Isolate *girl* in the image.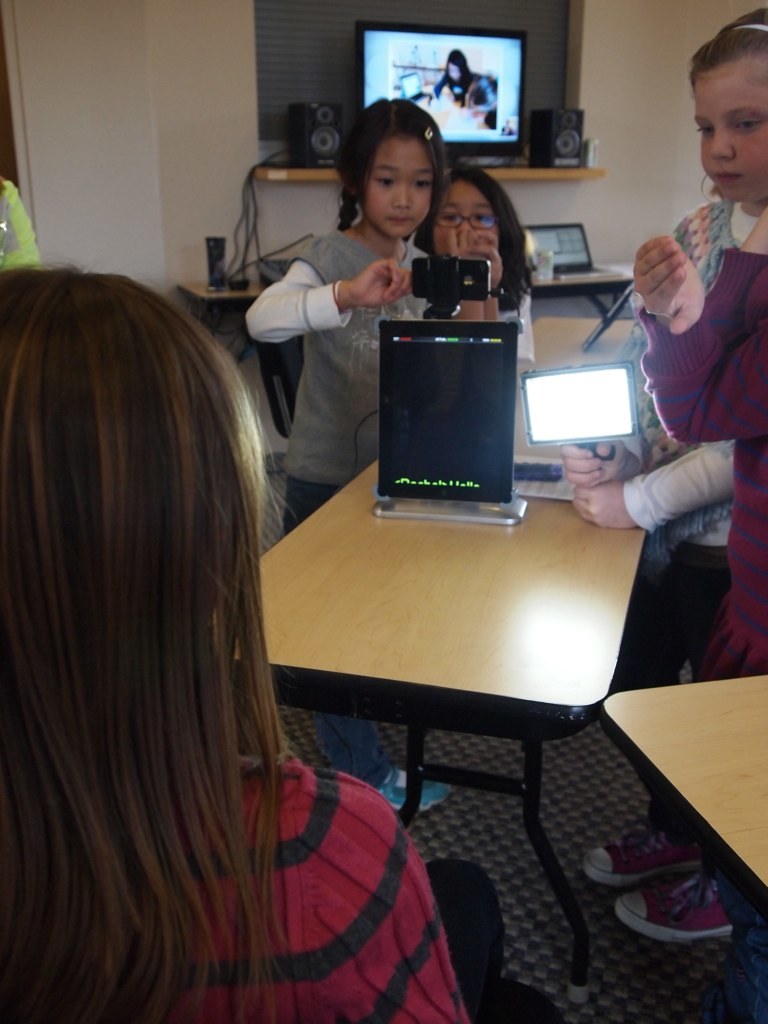
Isolated region: locate(408, 155, 534, 380).
